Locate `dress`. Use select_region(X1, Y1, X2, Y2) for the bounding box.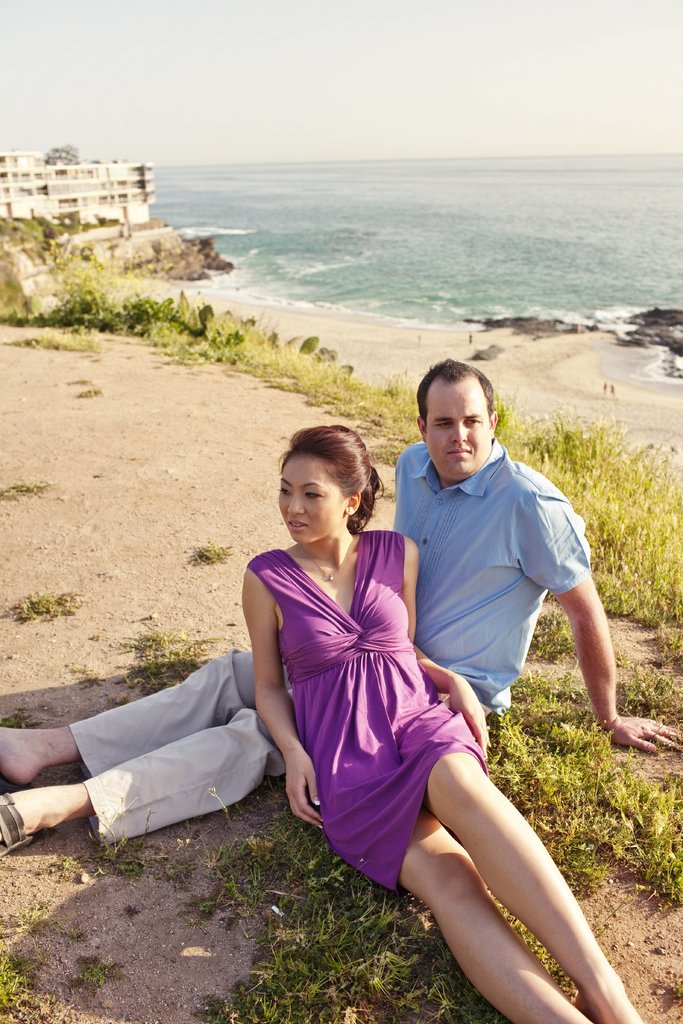
select_region(248, 531, 491, 896).
